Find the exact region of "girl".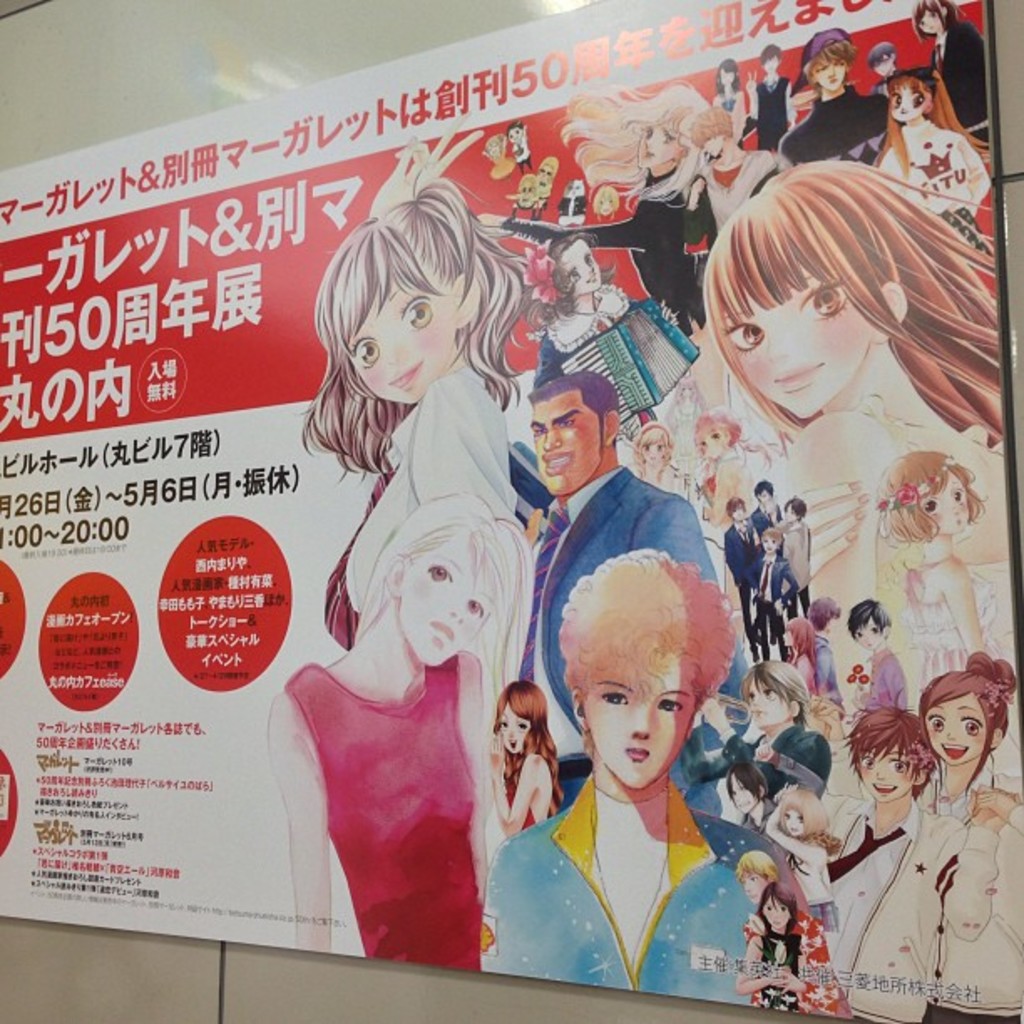
Exact region: 693:400:781:520.
